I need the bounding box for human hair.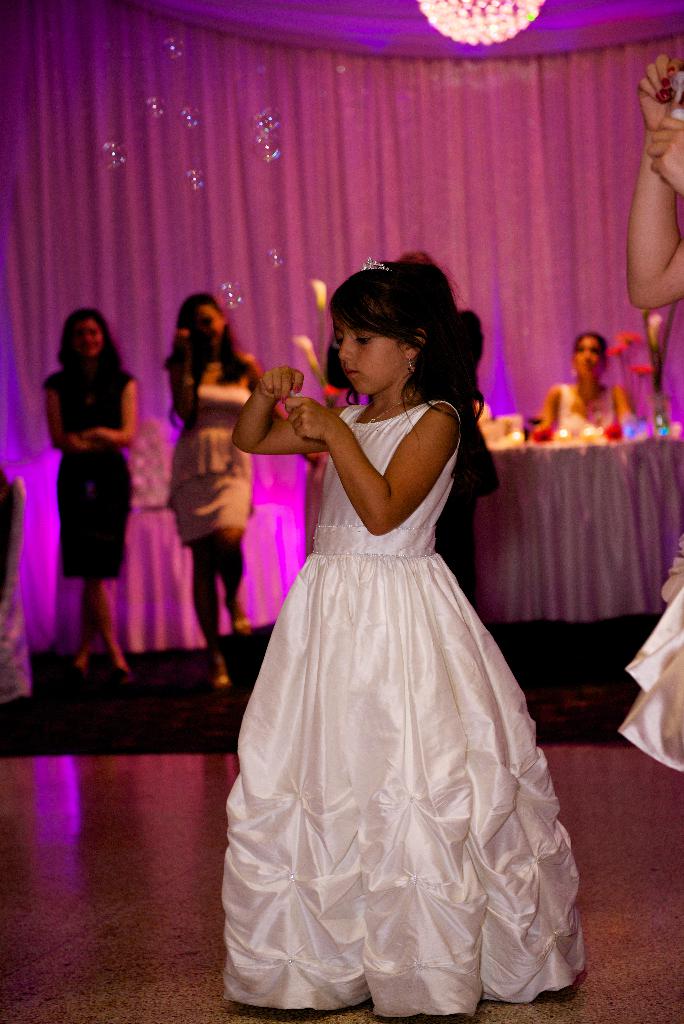
Here it is: x1=168 y1=295 x2=257 y2=430.
